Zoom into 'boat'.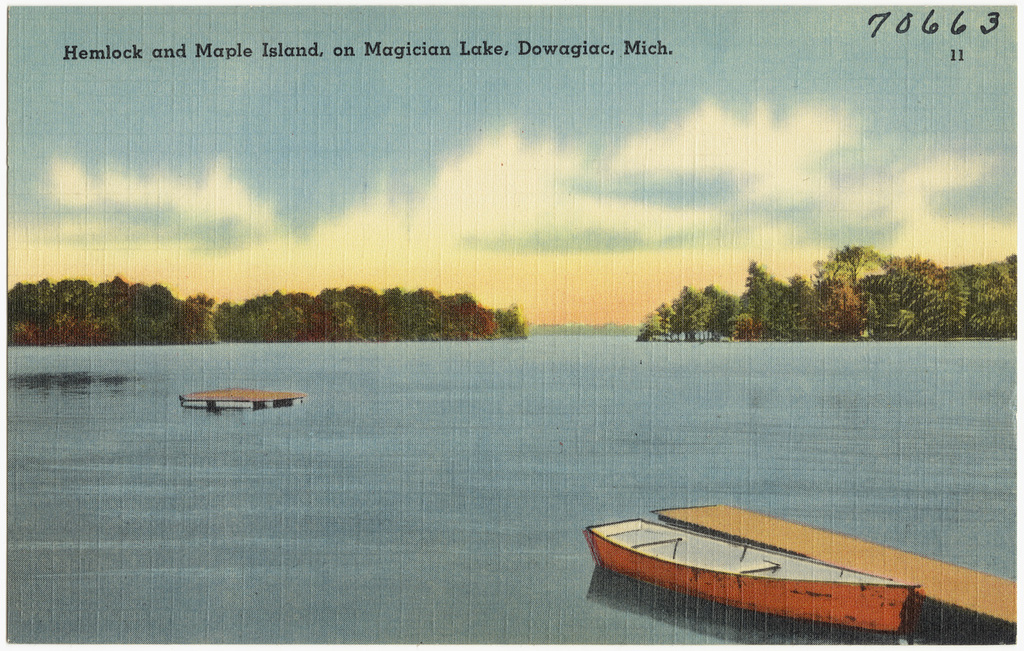
Zoom target: 584,495,991,632.
